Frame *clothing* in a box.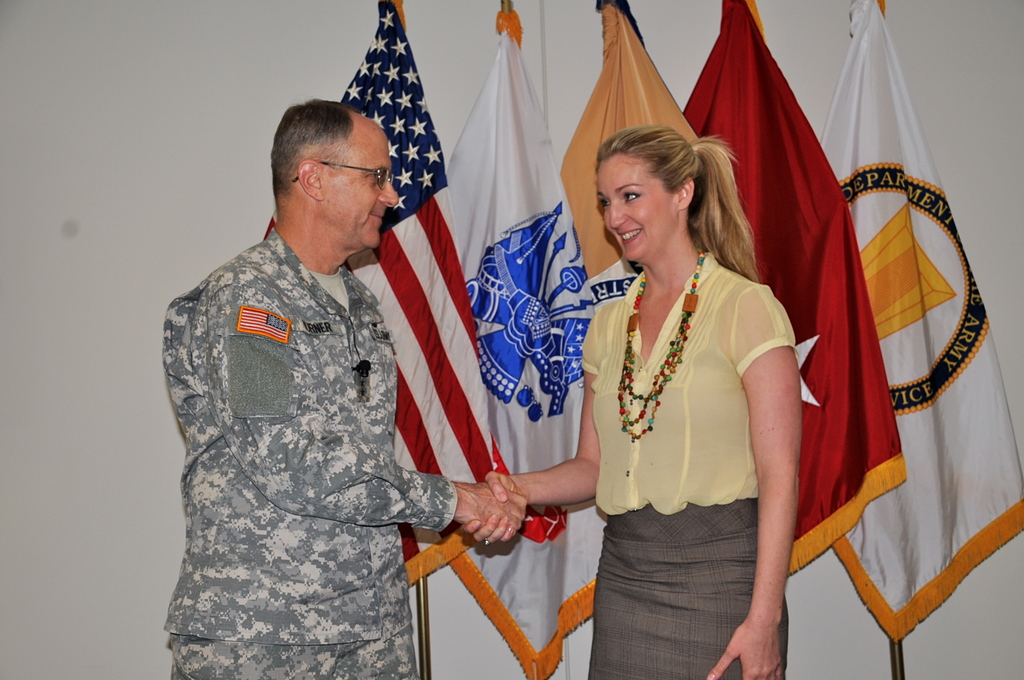
570,235,794,679.
